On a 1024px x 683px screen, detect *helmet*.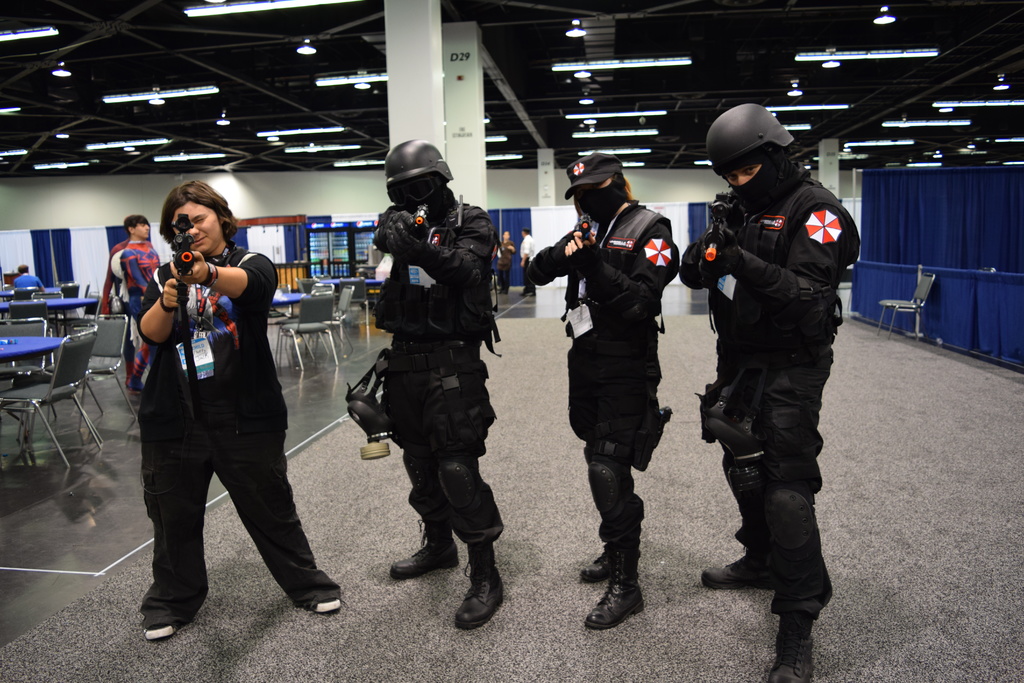
bbox=(377, 133, 454, 204).
